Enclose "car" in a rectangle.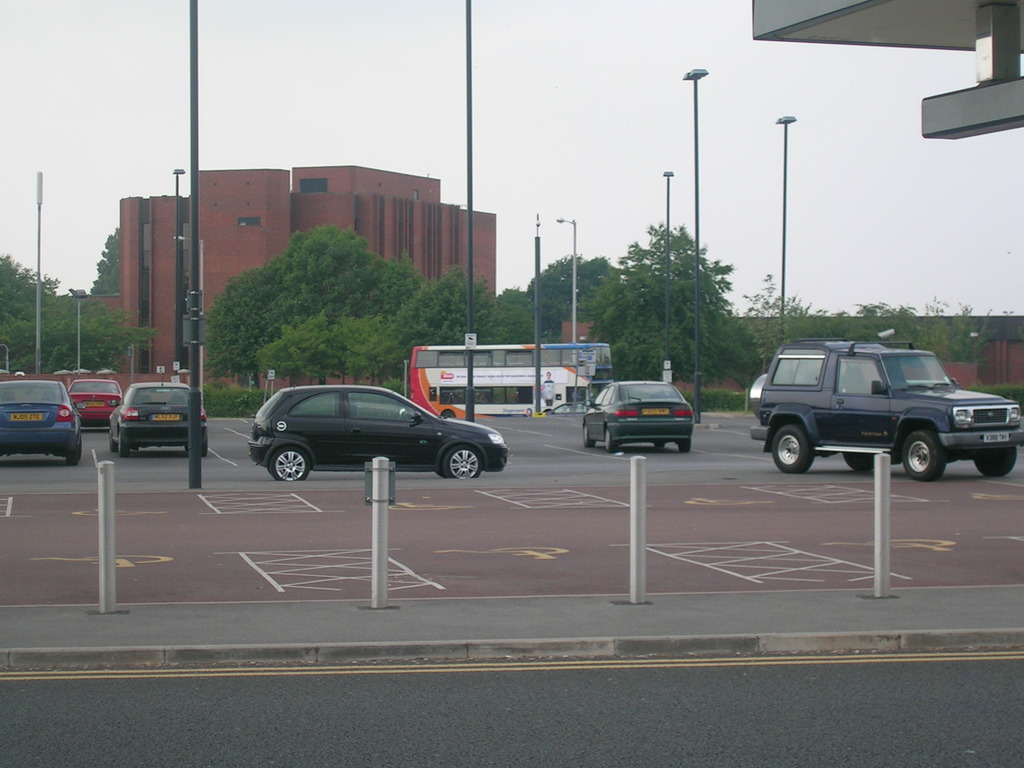
[x1=248, y1=382, x2=513, y2=479].
